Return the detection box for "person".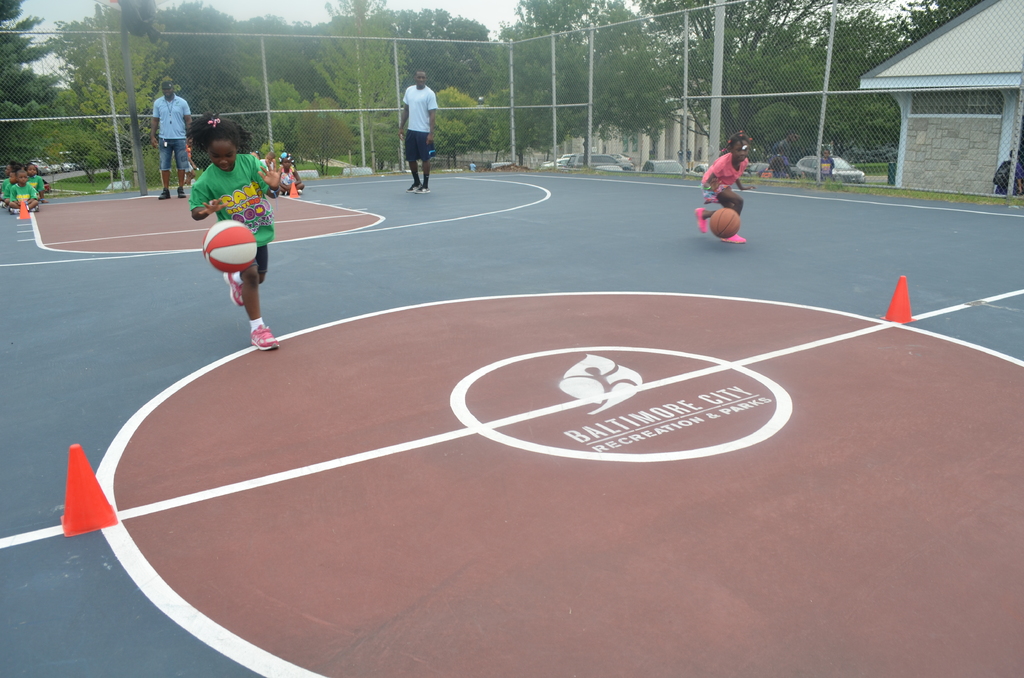
detection(693, 137, 751, 239).
